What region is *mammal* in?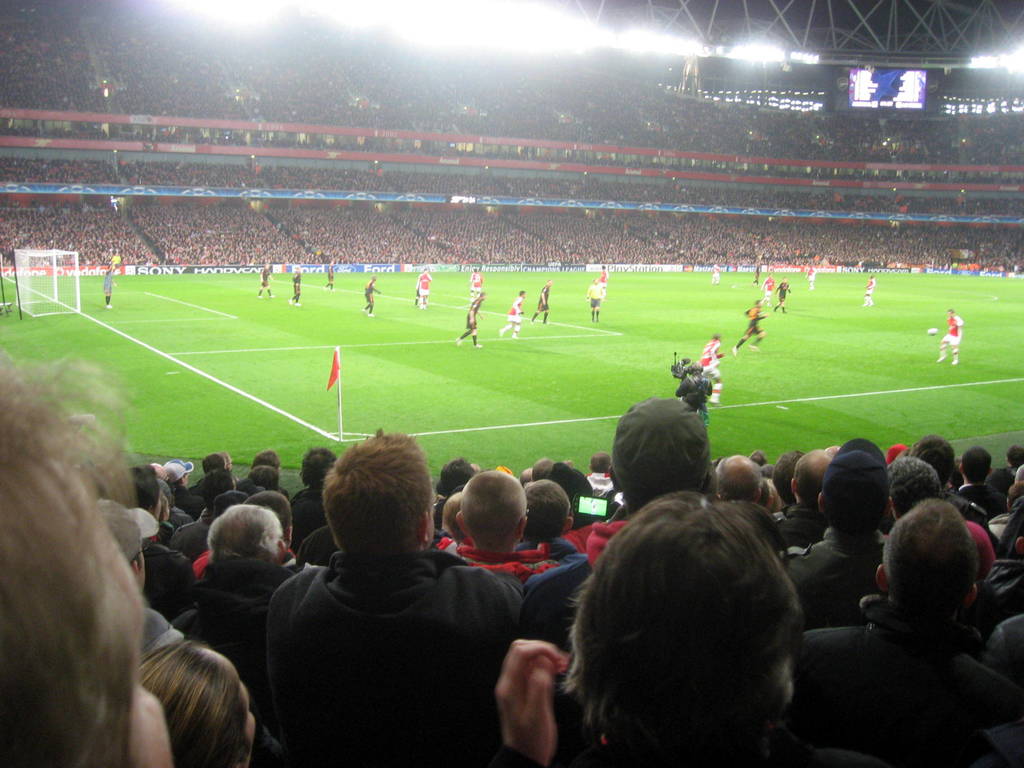
586/279/598/323.
